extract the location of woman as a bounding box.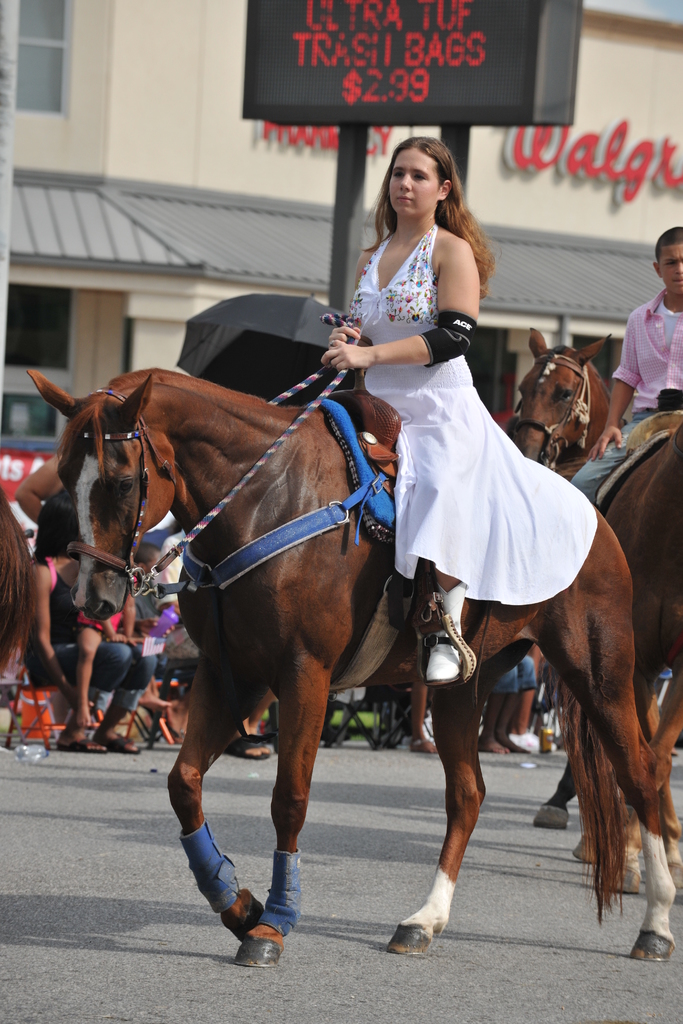
<box>19,488,155,755</box>.
